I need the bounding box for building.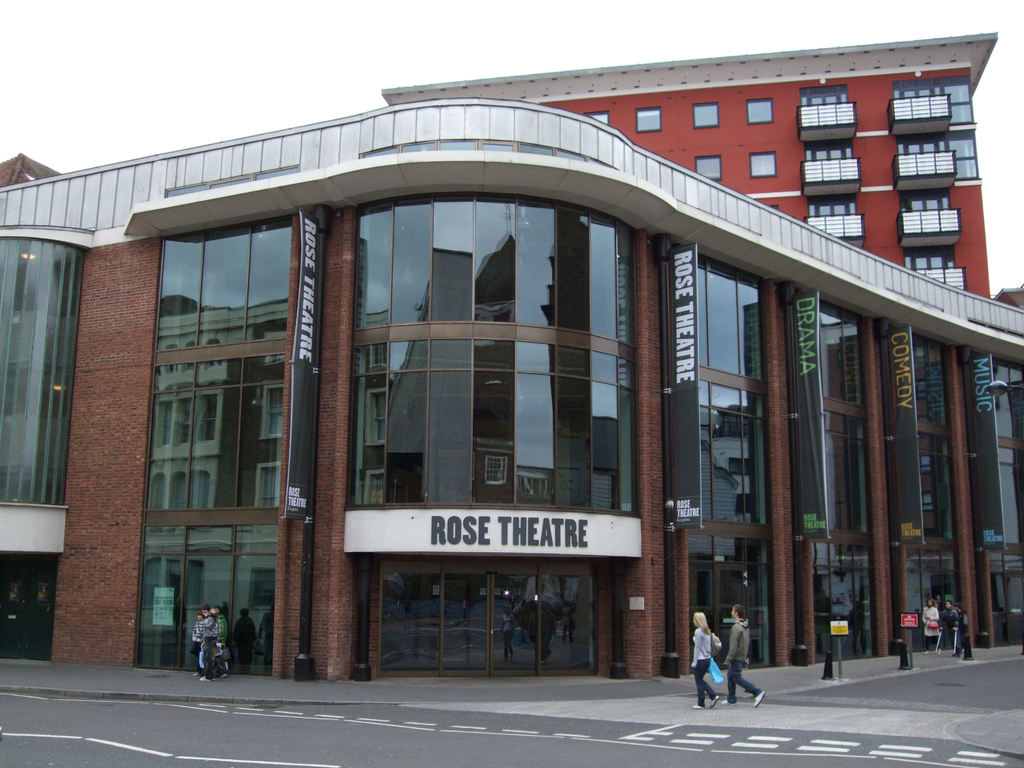
Here it is: [380,32,998,299].
